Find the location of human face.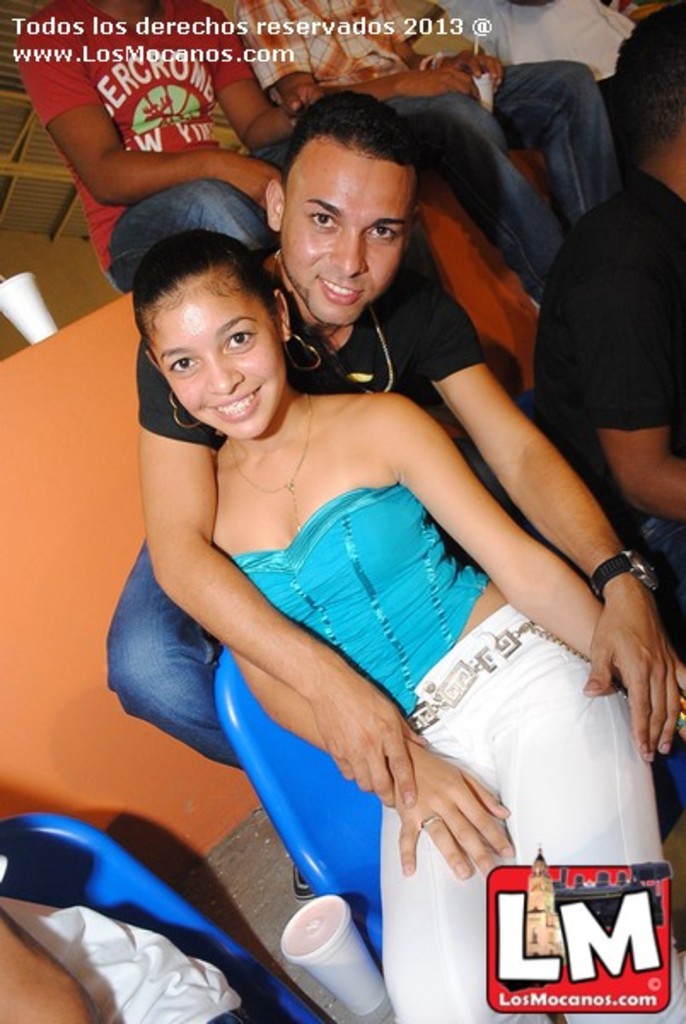
Location: 287/157/418/324.
